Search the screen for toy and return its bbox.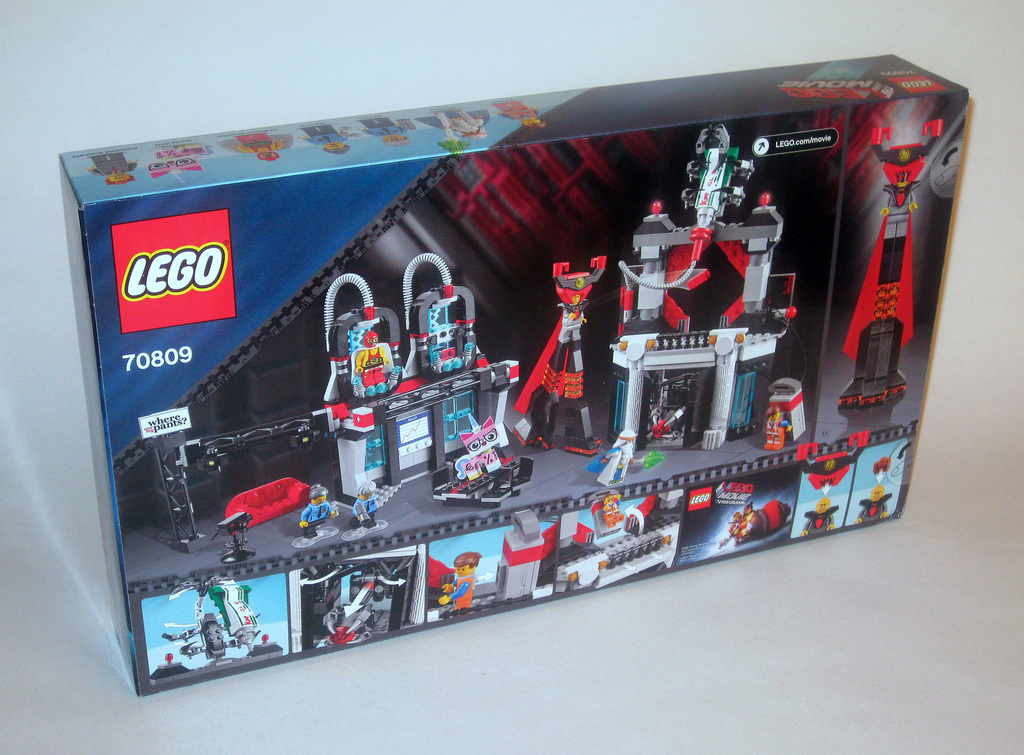
Found: [799, 496, 838, 534].
